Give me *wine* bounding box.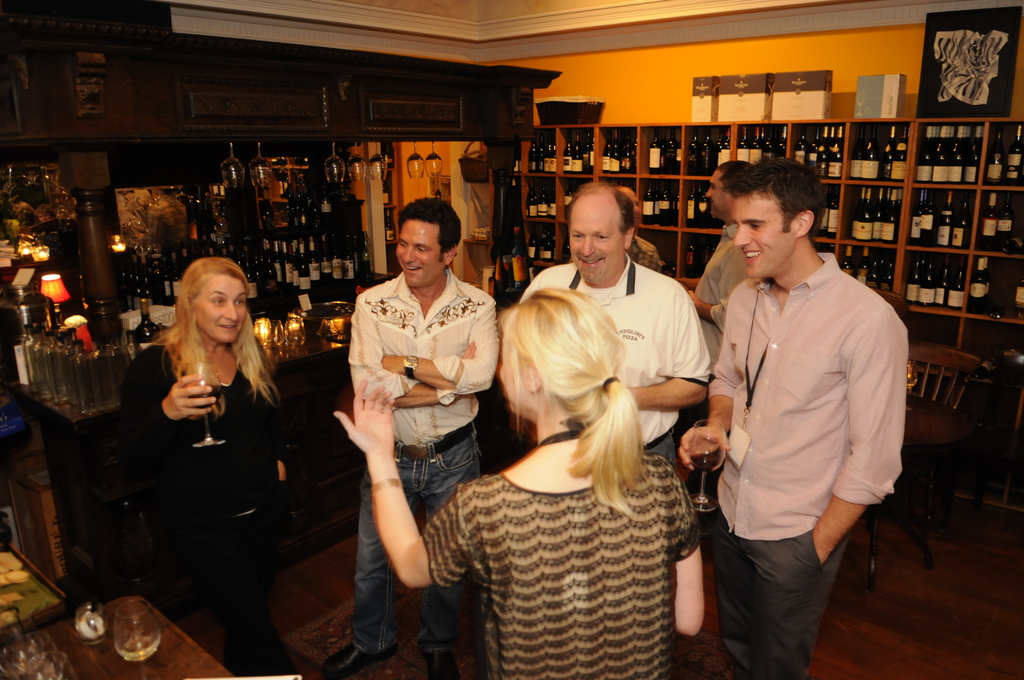
<region>191, 385, 218, 409</region>.
